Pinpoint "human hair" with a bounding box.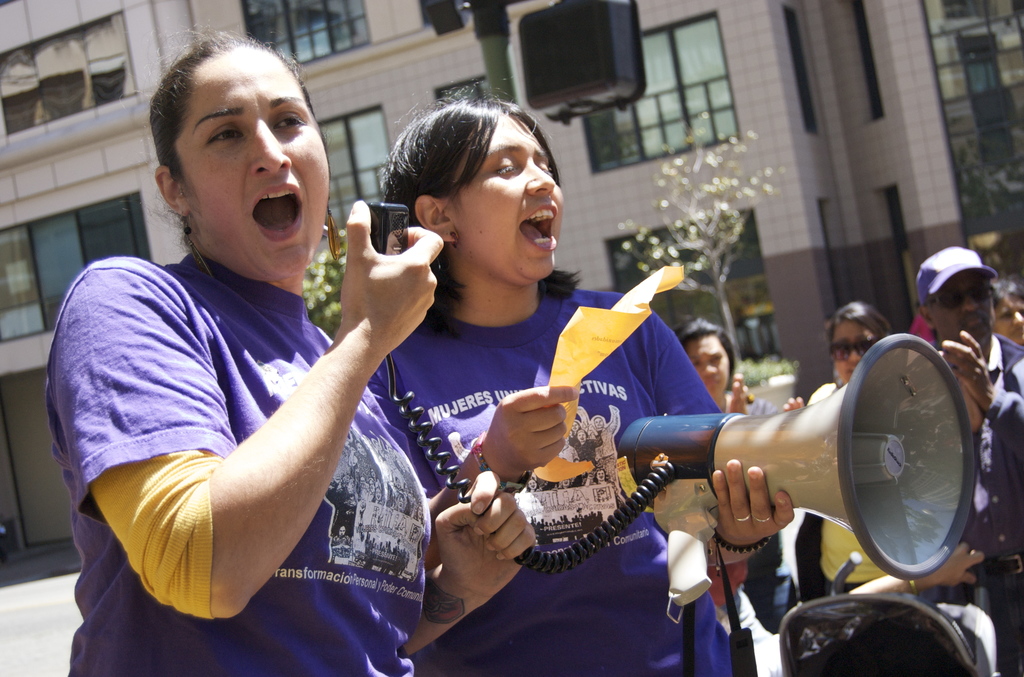
<box>144,32,313,231</box>.
